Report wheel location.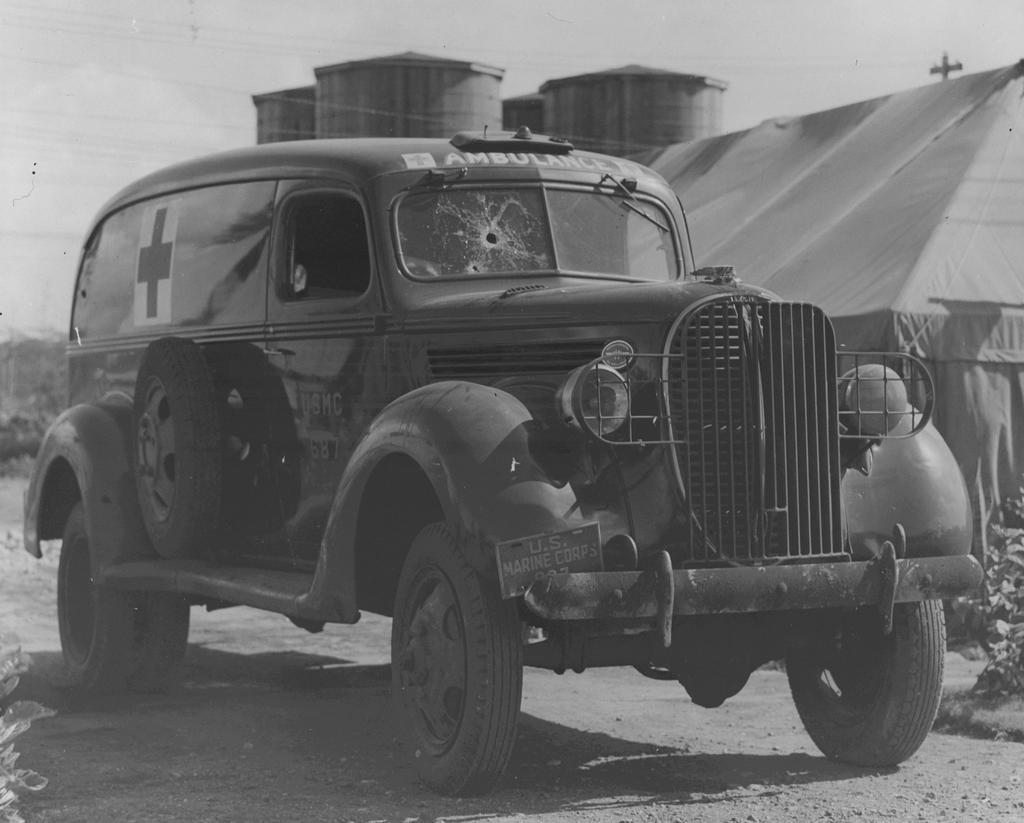
Report: (52, 501, 126, 690).
